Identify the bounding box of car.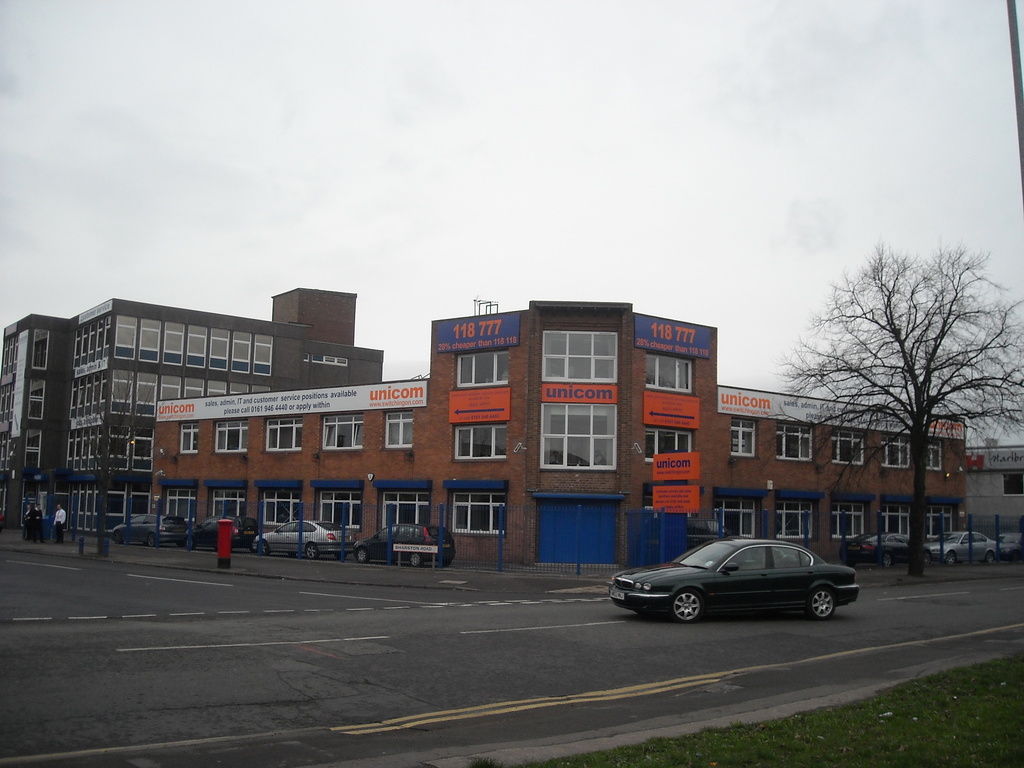
select_region(607, 539, 861, 625).
